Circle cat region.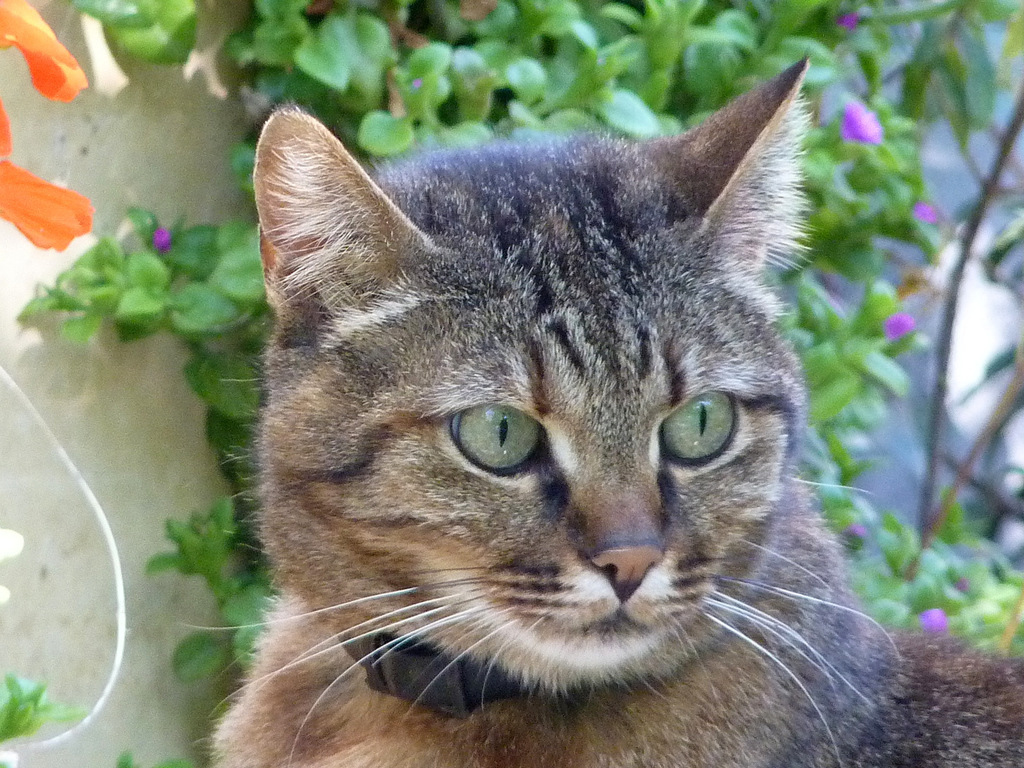
Region: pyautogui.locateOnScreen(178, 56, 1023, 767).
